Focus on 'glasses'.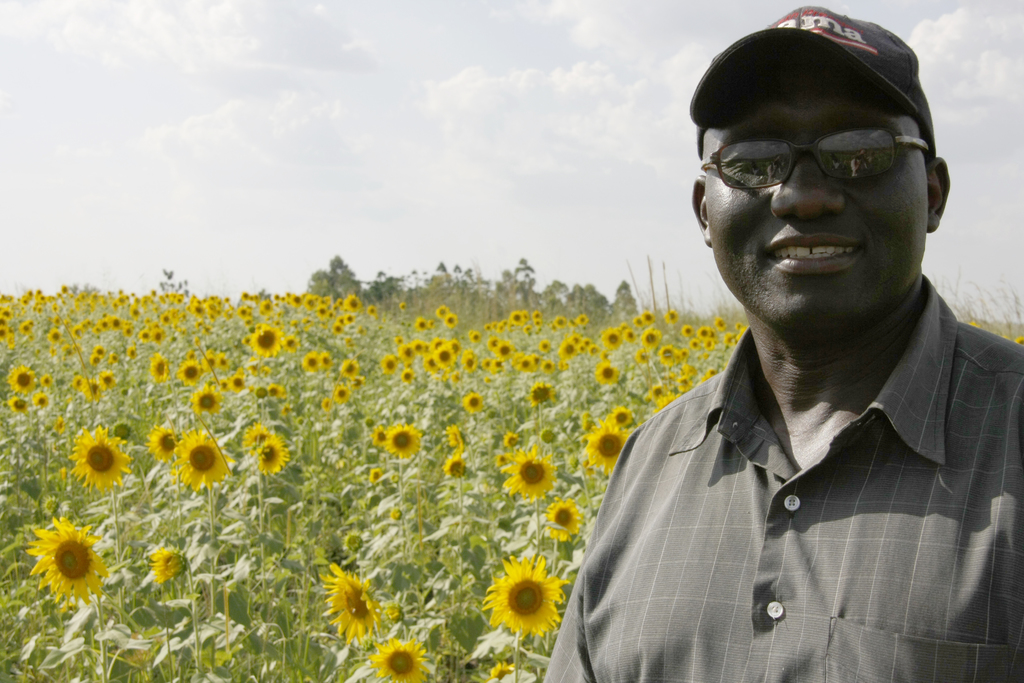
Focused at crop(699, 127, 930, 191).
